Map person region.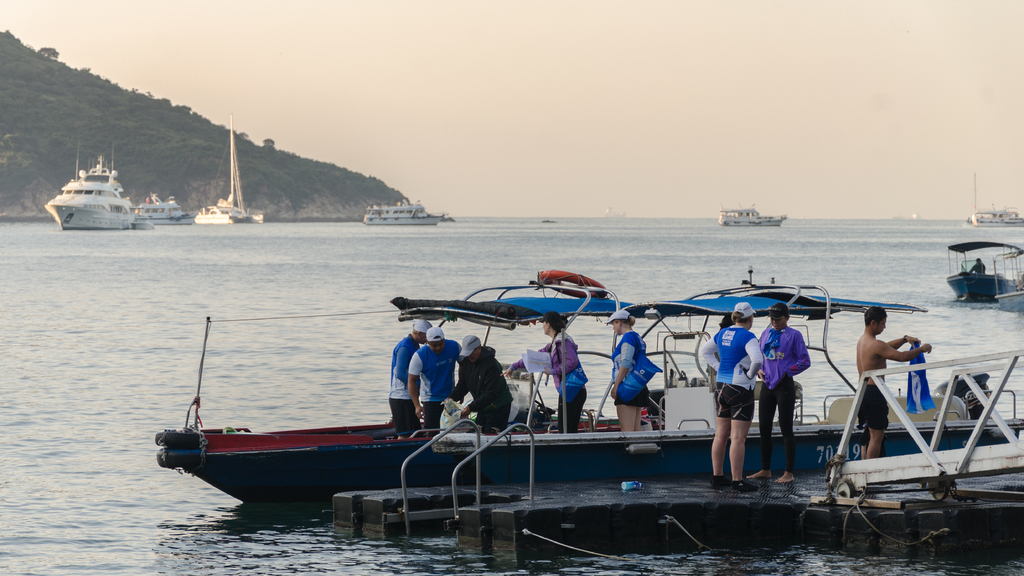
Mapped to select_region(605, 307, 651, 437).
